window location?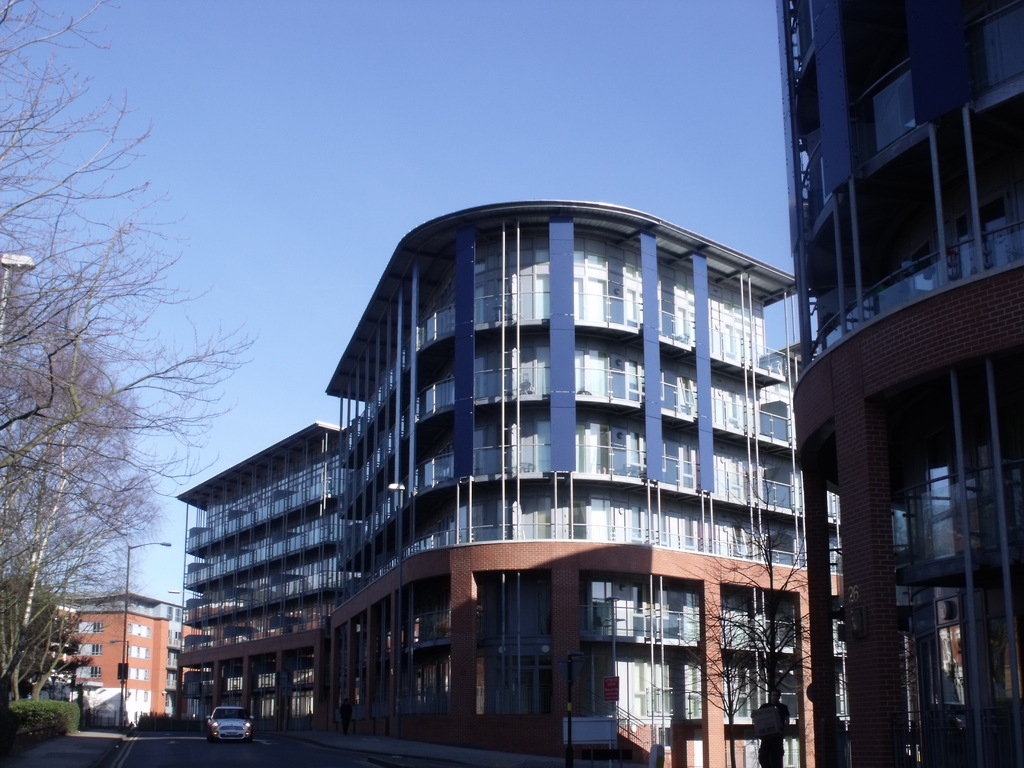
717 578 803 645
